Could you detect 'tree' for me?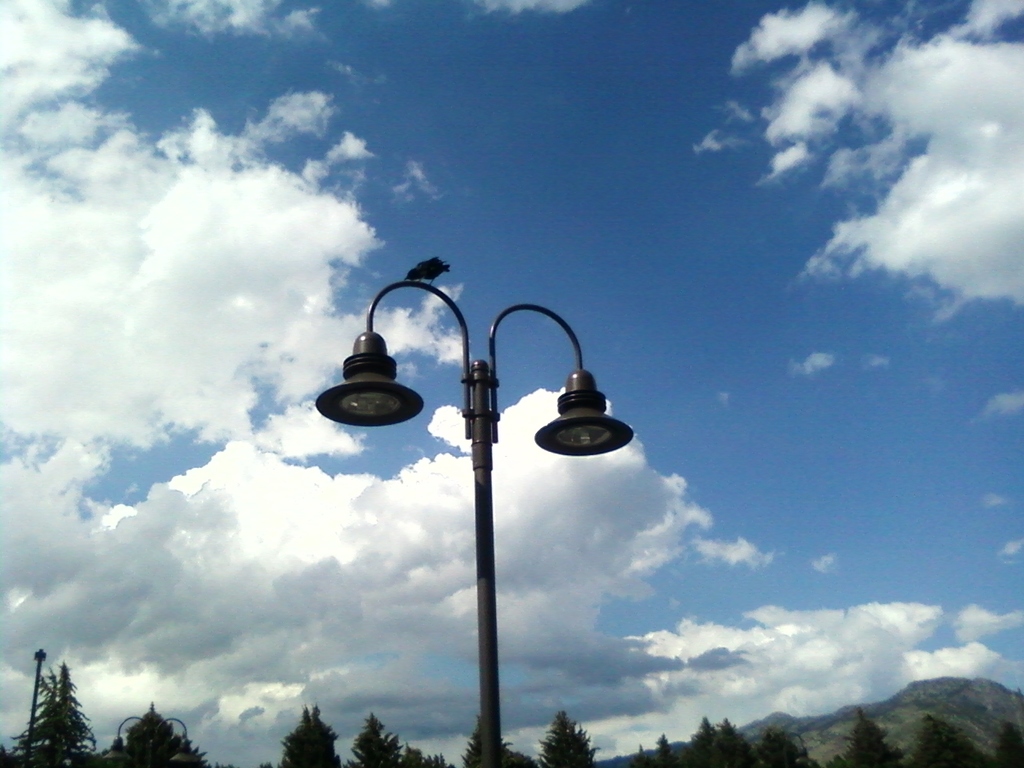
Detection result: <region>10, 664, 78, 767</region>.
